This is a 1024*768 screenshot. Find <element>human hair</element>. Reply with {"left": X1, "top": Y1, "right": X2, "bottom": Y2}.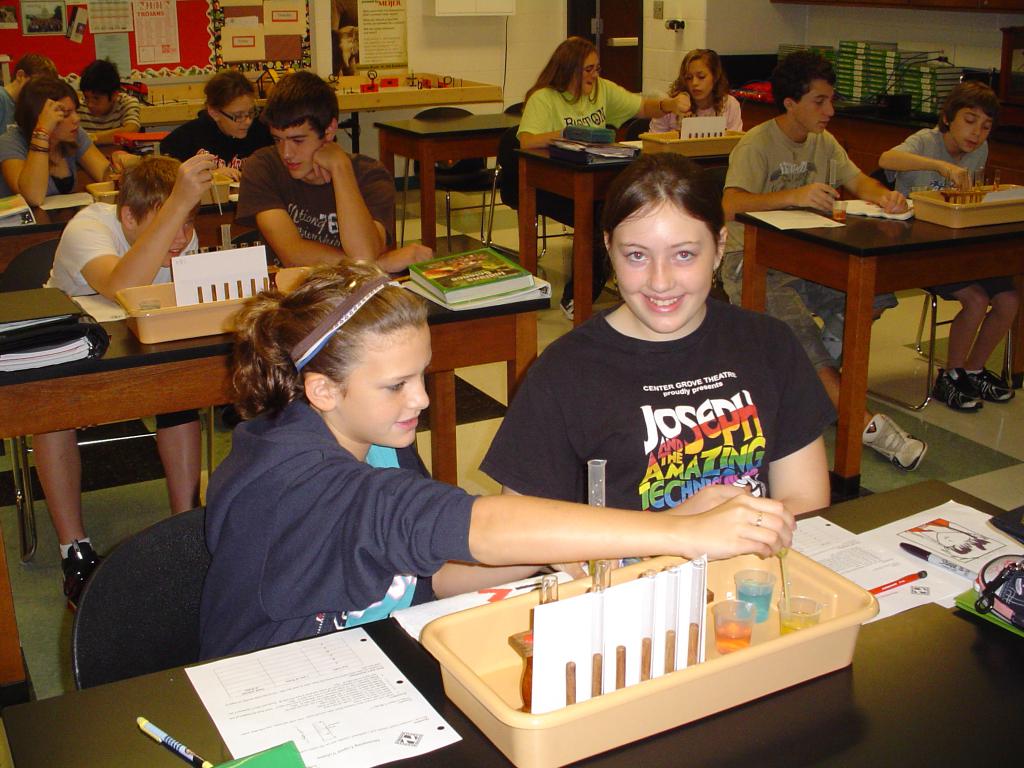
{"left": 938, "top": 85, "right": 1003, "bottom": 135}.
